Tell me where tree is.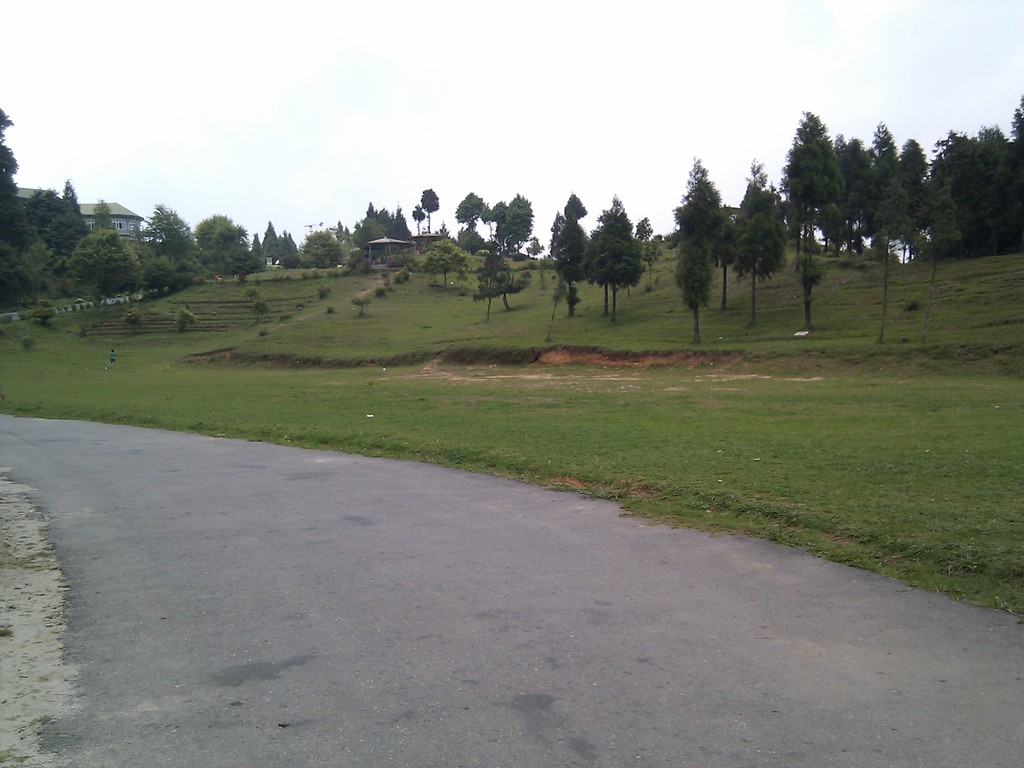
tree is at 374, 285, 388, 300.
